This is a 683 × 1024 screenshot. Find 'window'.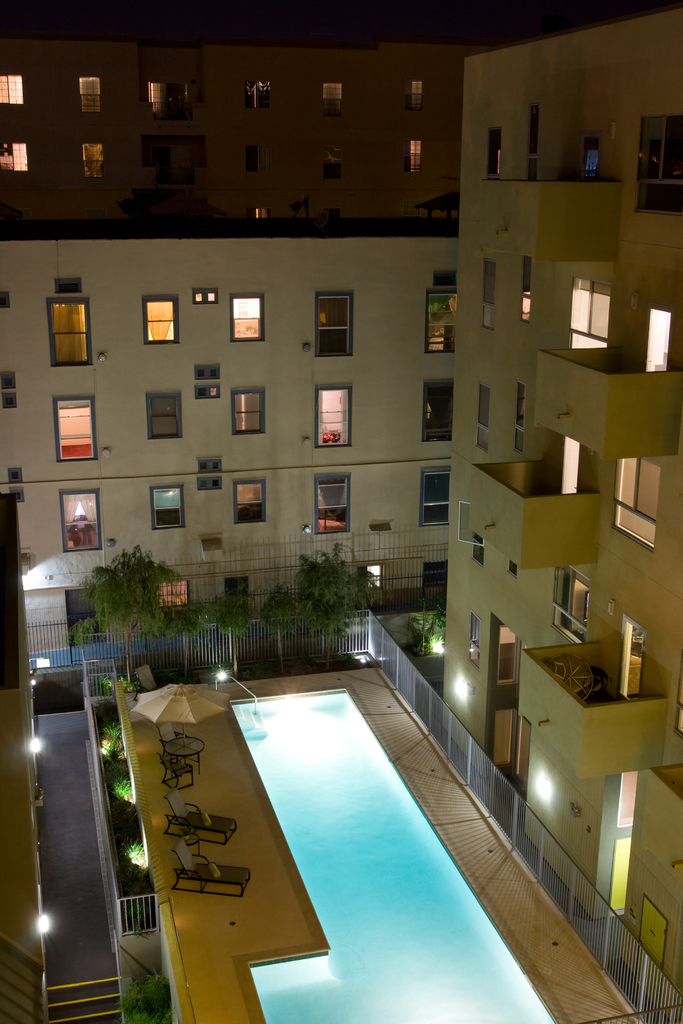
Bounding box: (69,77,104,116).
